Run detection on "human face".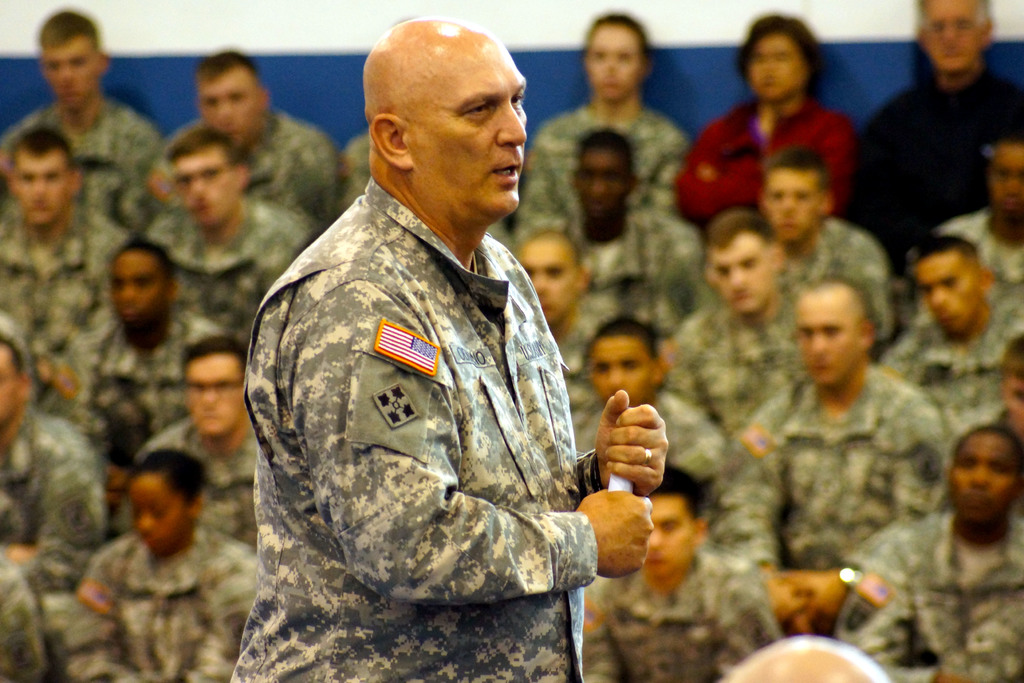
Result: <box>176,144,235,227</box>.
